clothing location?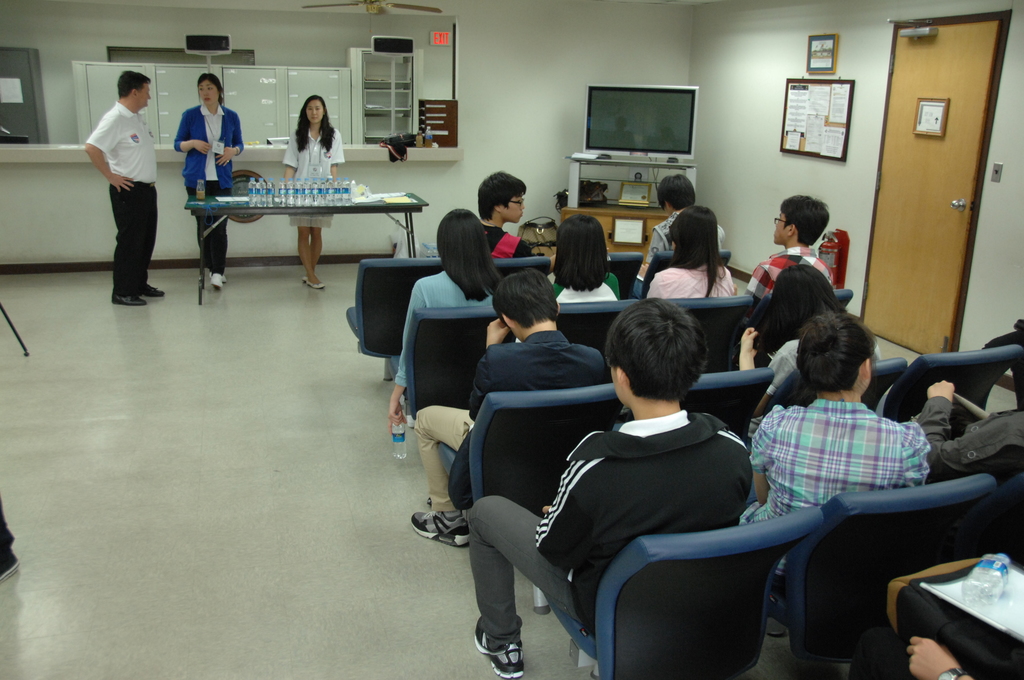
[left=539, top=396, right=779, bottom=602]
